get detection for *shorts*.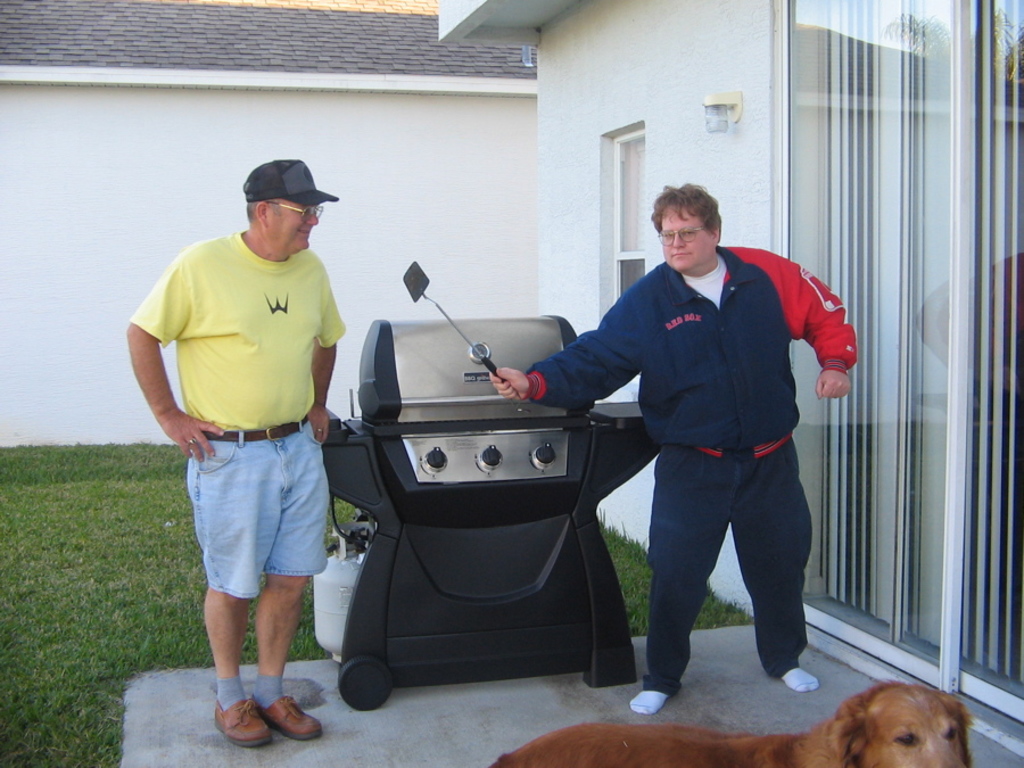
Detection: locate(174, 433, 335, 602).
